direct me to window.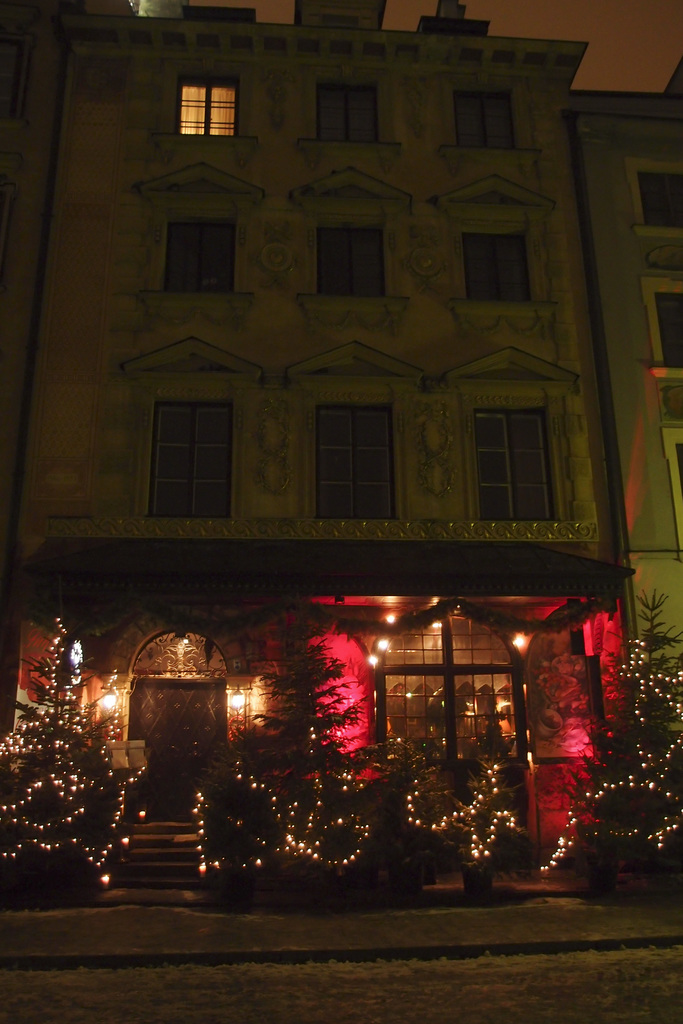
Direction: (145,402,240,515).
